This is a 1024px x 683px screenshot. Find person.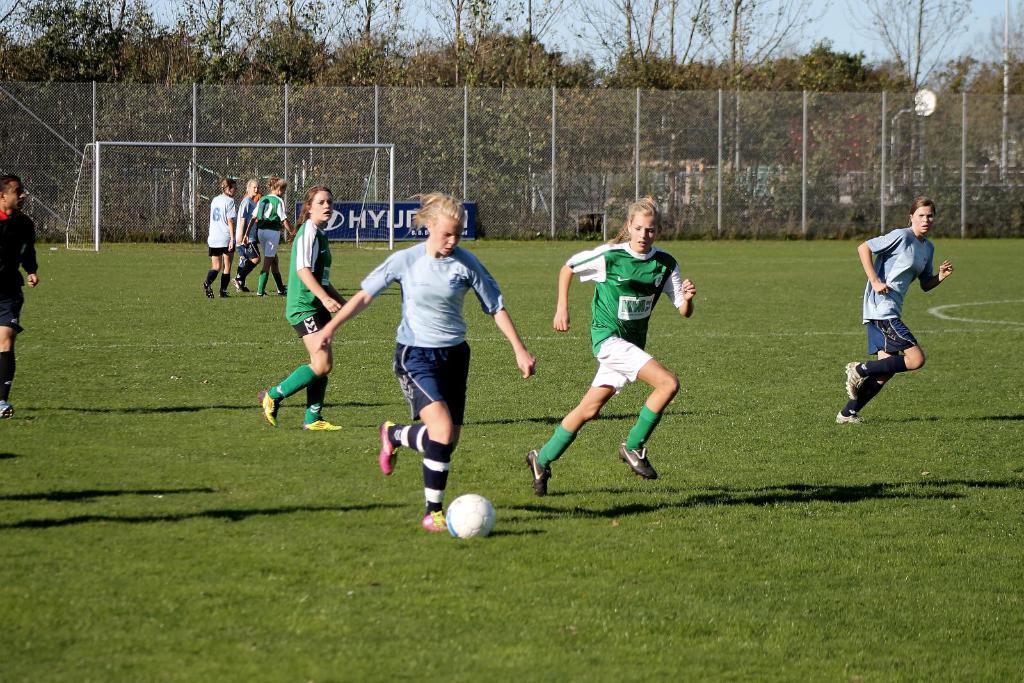
Bounding box: left=204, top=178, right=230, bottom=299.
